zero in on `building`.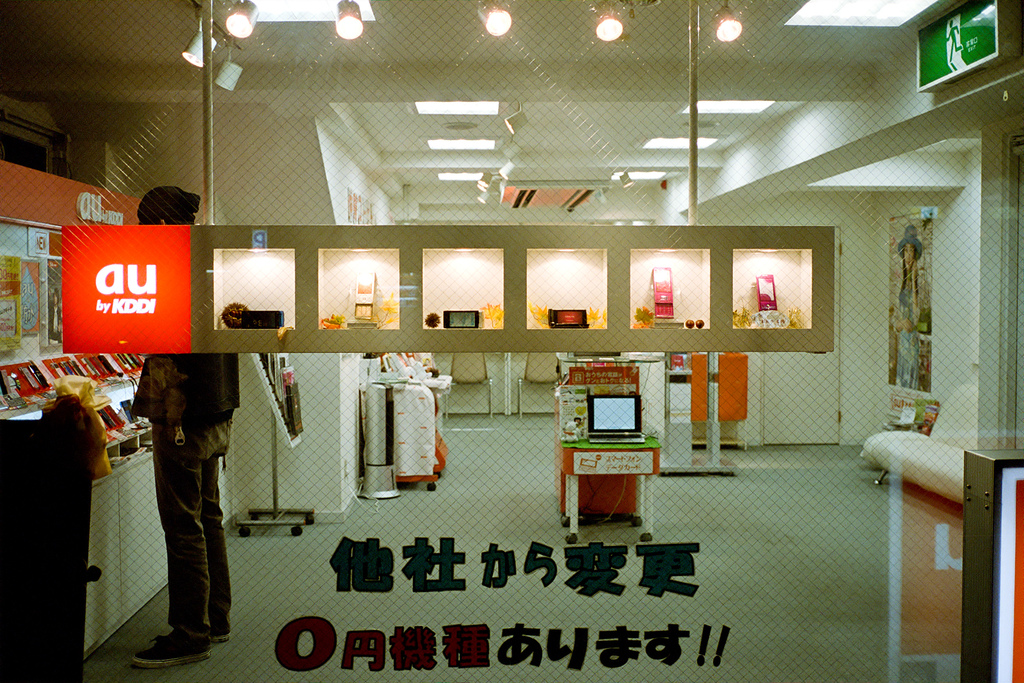
Zeroed in: <bbox>1, 0, 1023, 682</bbox>.
